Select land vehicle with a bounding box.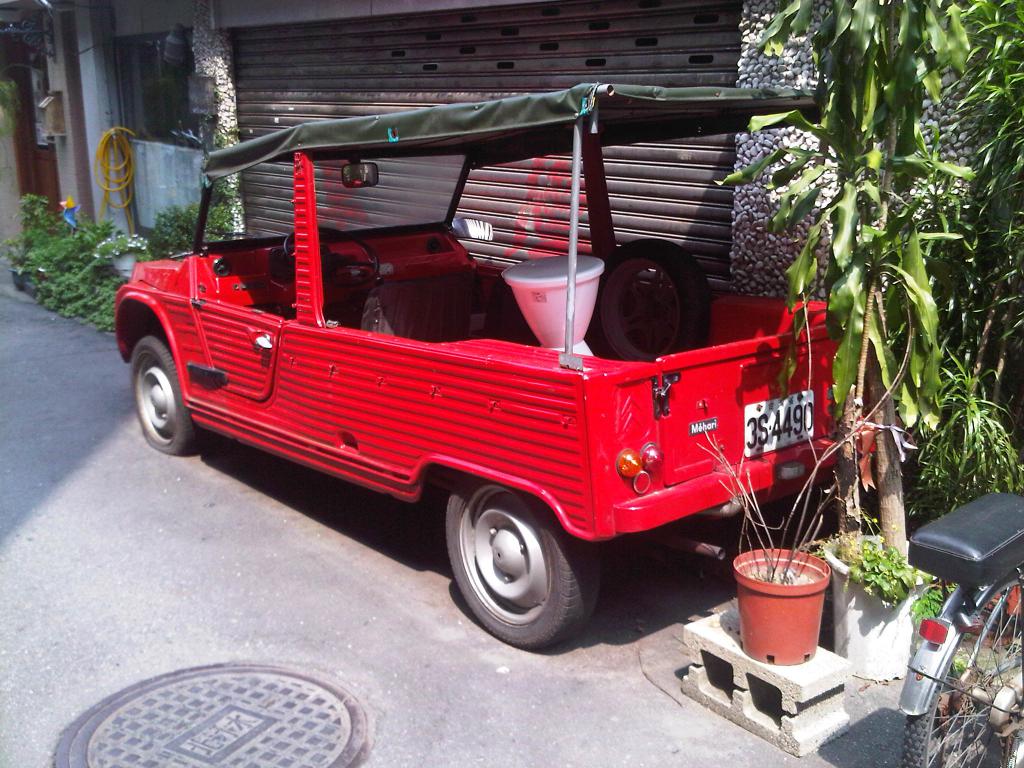
detection(118, 85, 901, 646).
